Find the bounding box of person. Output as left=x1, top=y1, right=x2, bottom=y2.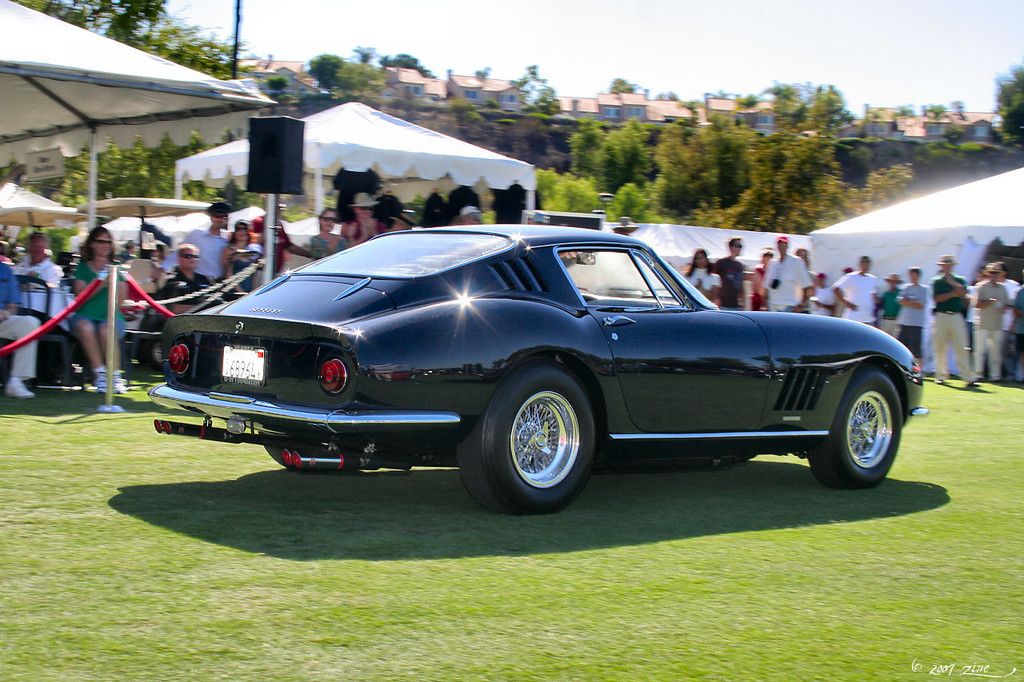
left=749, top=253, right=777, bottom=309.
